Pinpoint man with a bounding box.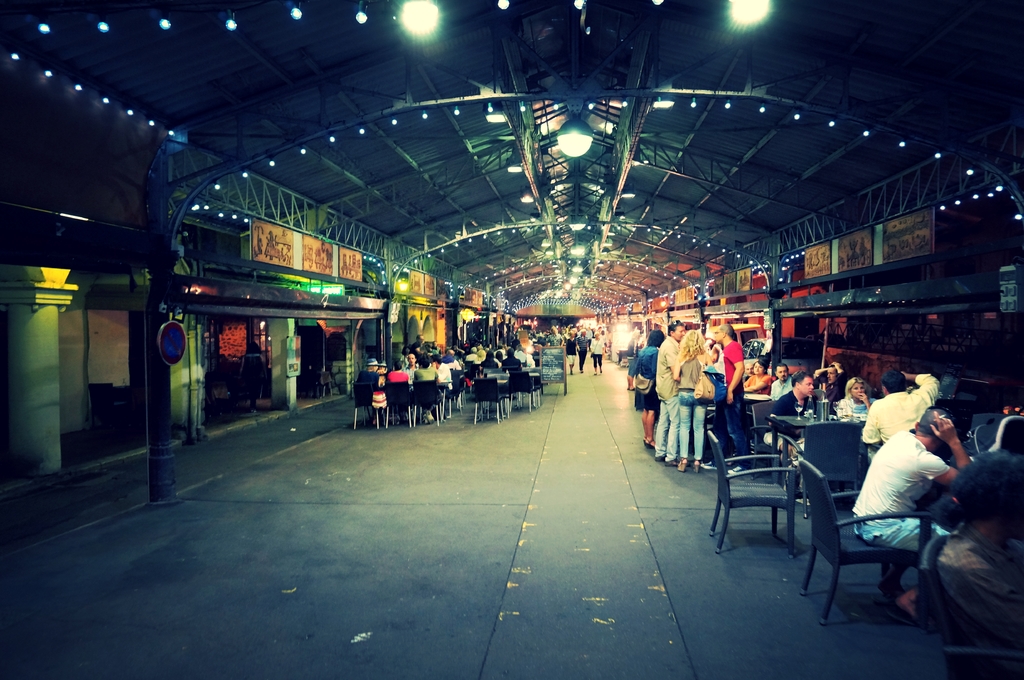
<box>761,370,822,489</box>.
